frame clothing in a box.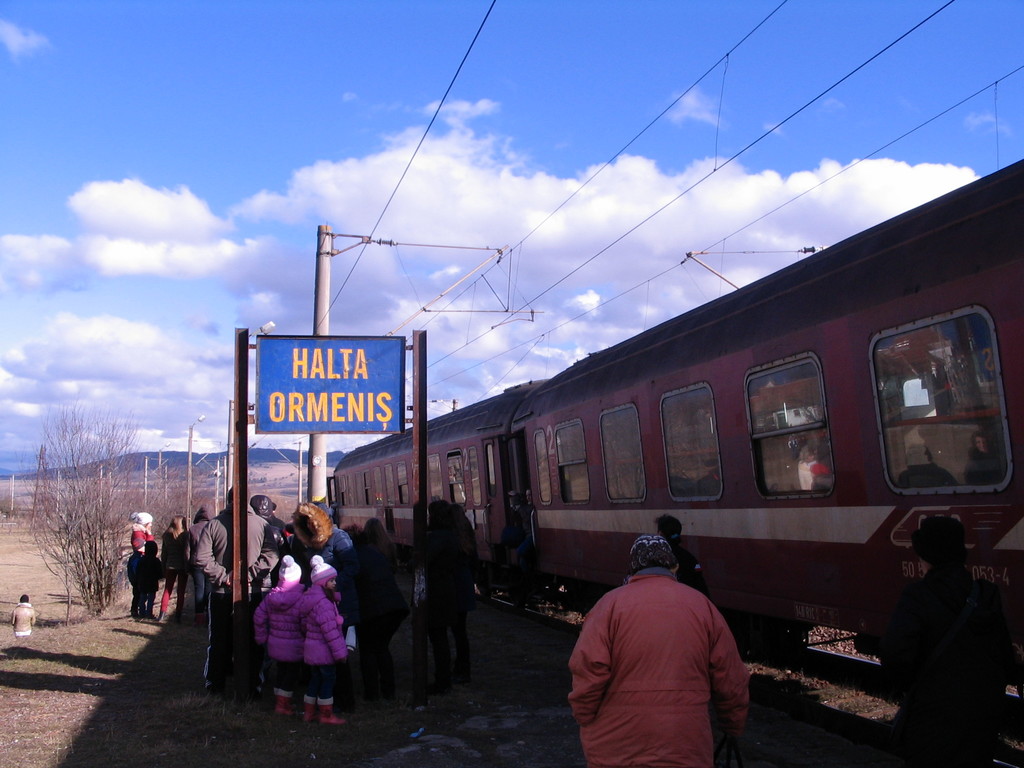
bbox=[129, 527, 150, 593].
